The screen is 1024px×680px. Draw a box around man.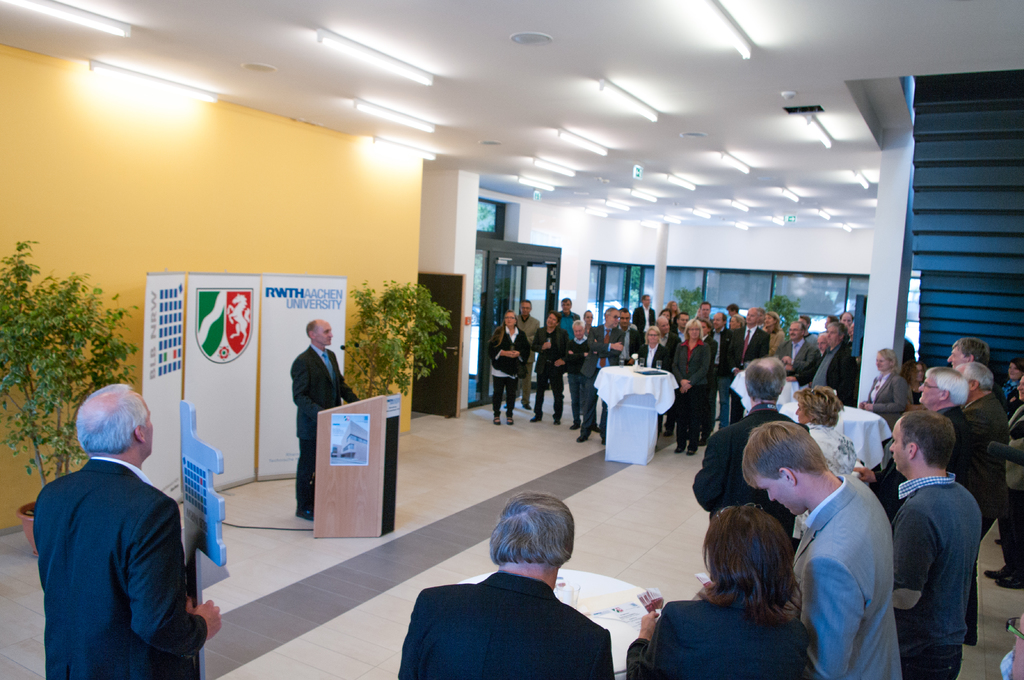
27 376 218 677.
